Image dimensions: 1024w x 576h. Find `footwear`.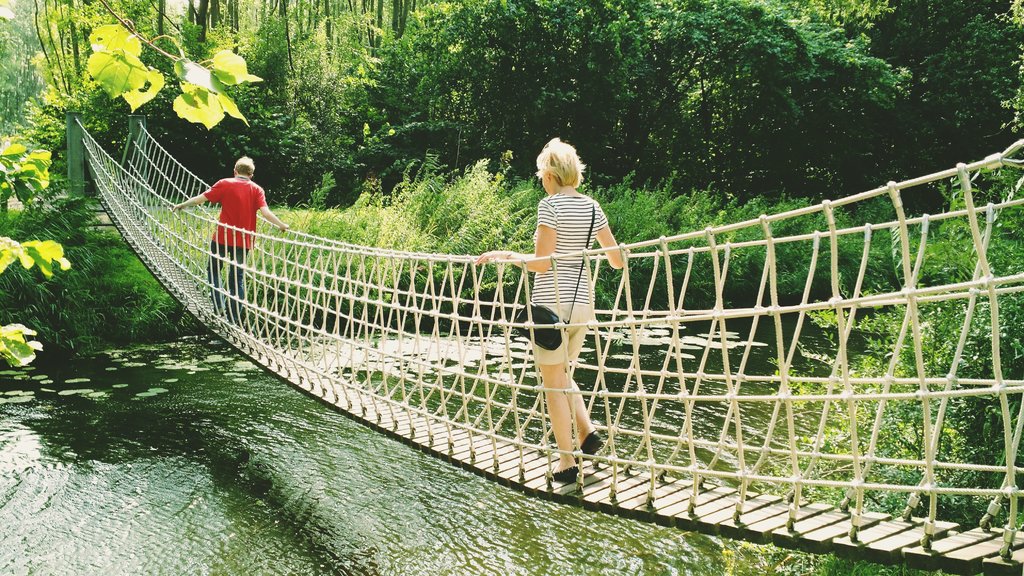
bbox=[548, 463, 585, 479].
